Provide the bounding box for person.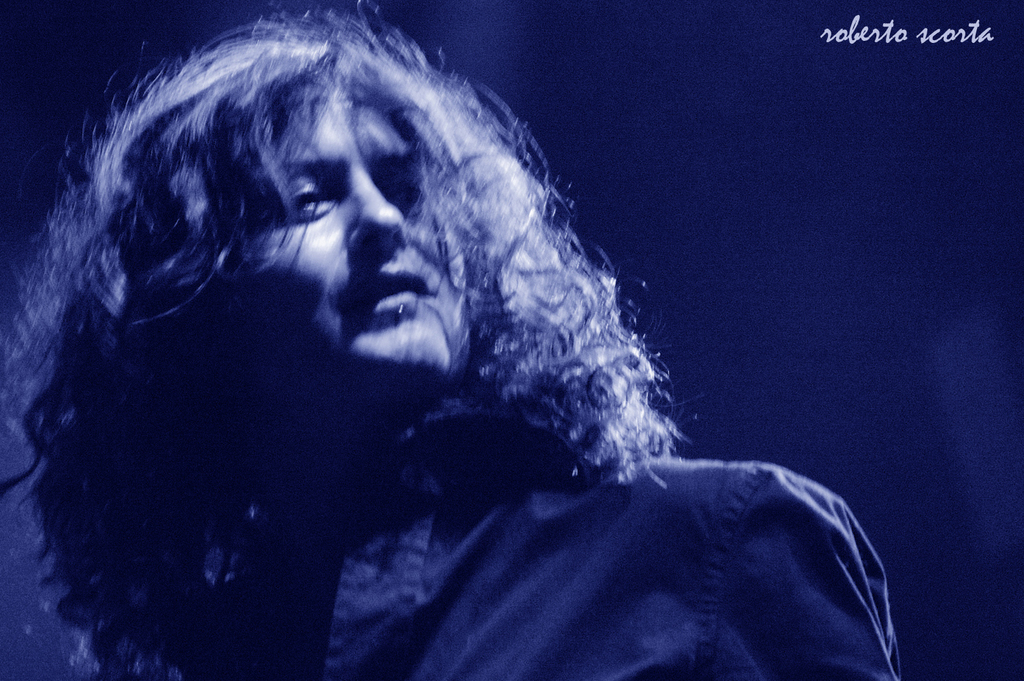
11,0,861,661.
